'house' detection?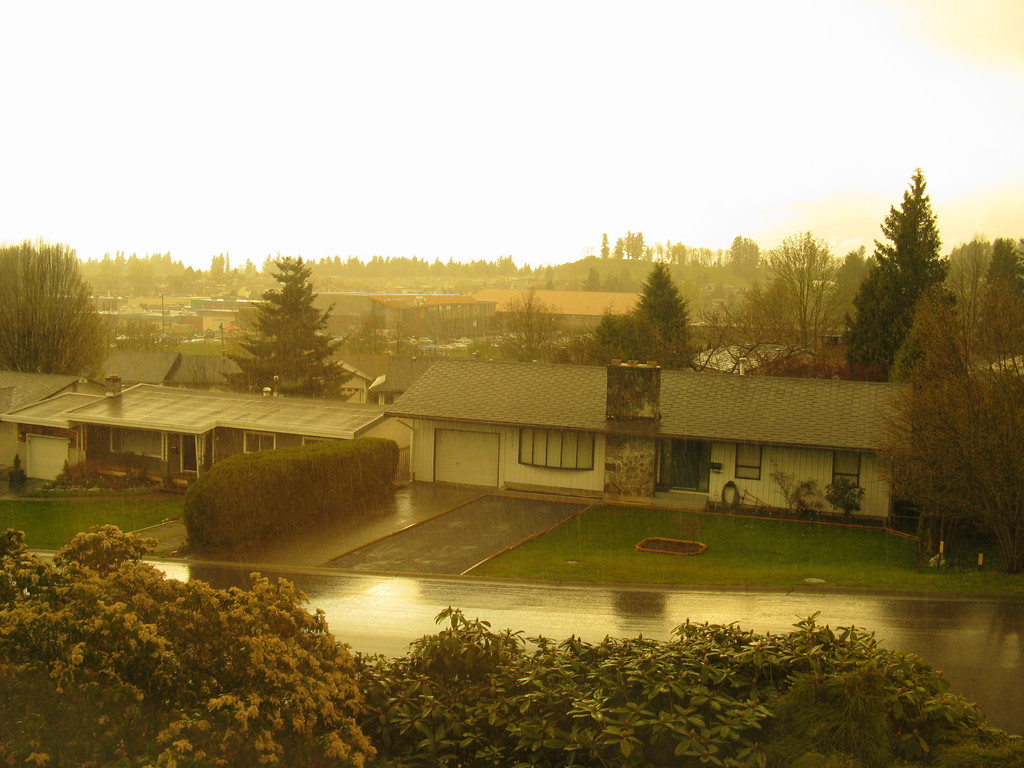
{"x1": 389, "y1": 363, "x2": 912, "y2": 524}
